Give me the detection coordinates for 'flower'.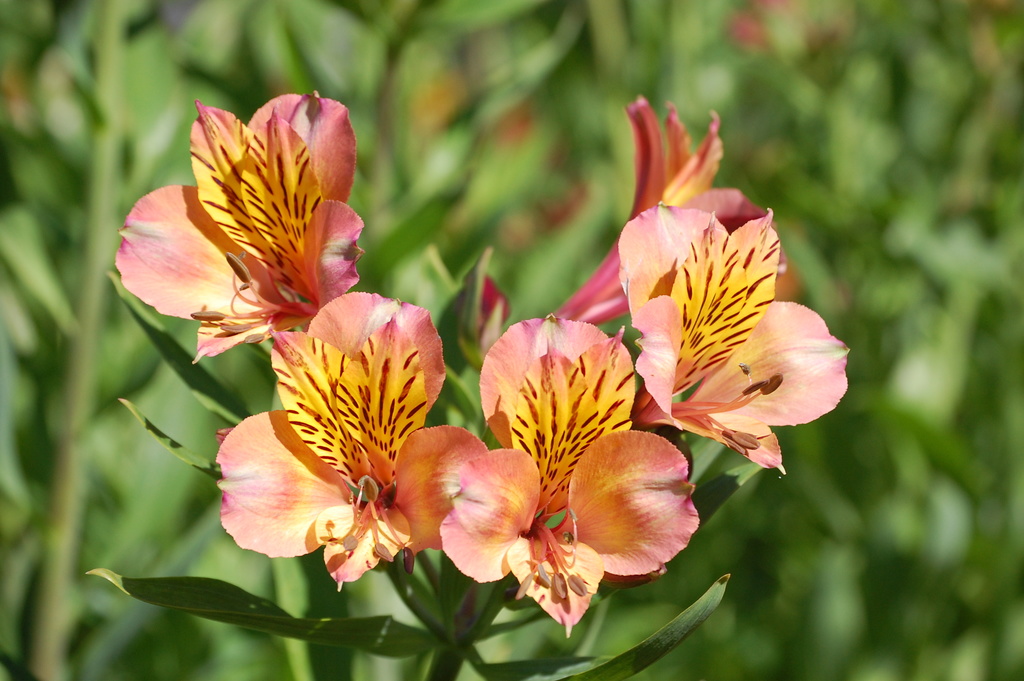
detection(113, 88, 368, 363).
